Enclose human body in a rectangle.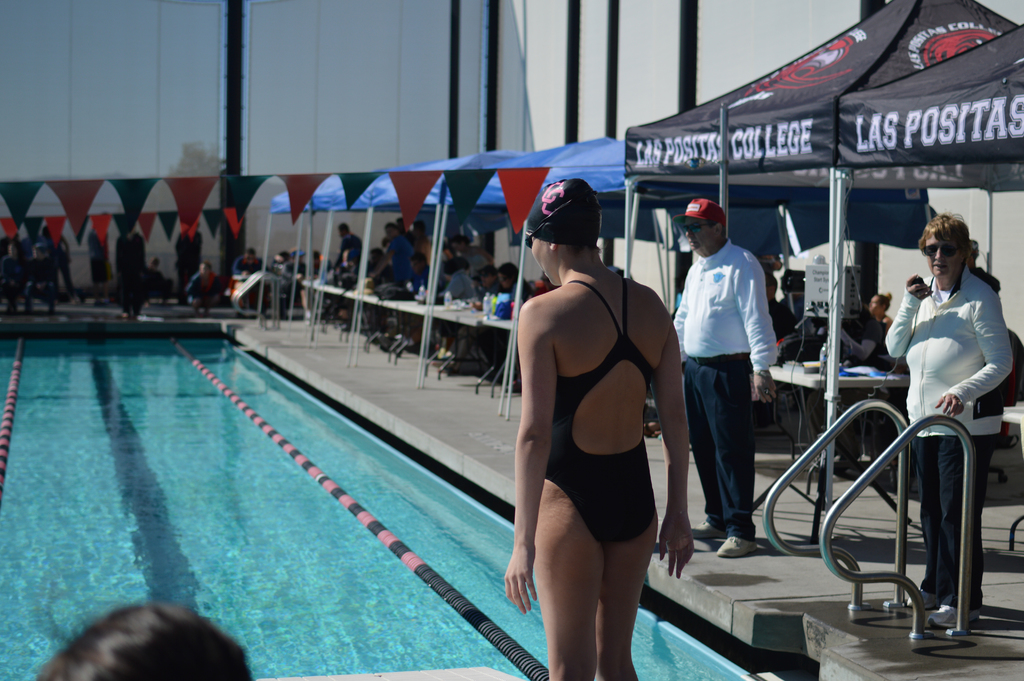
<region>507, 135, 684, 680</region>.
